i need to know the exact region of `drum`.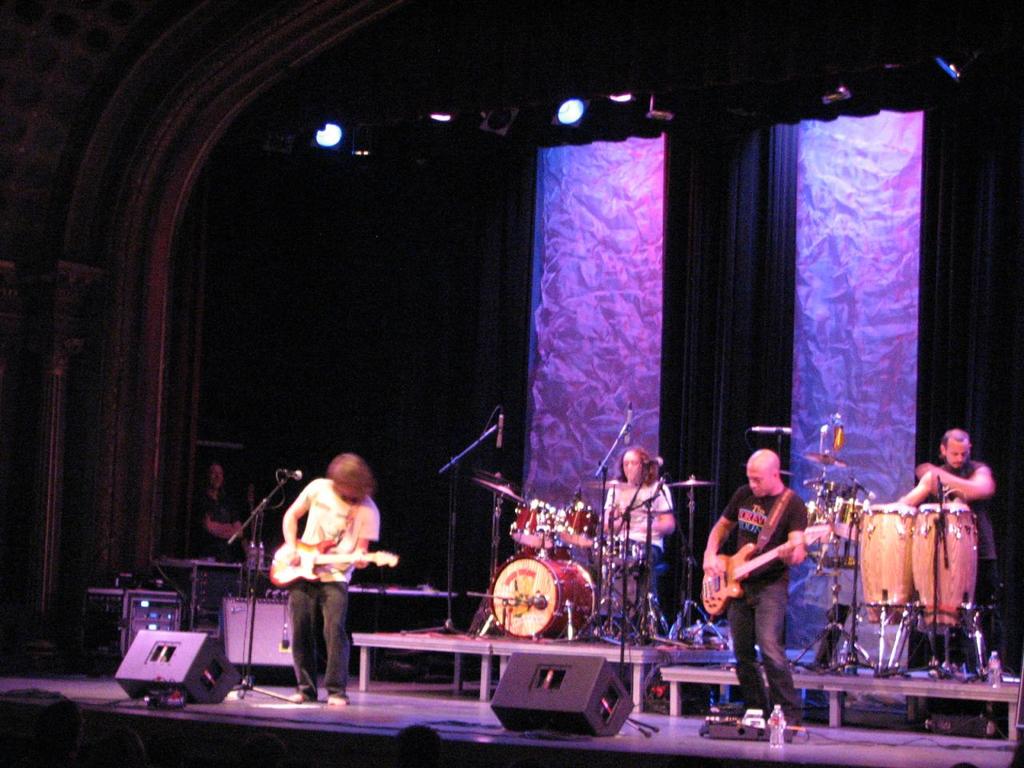
Region: [x1=511, y1=498, x2=557, y2=551].
